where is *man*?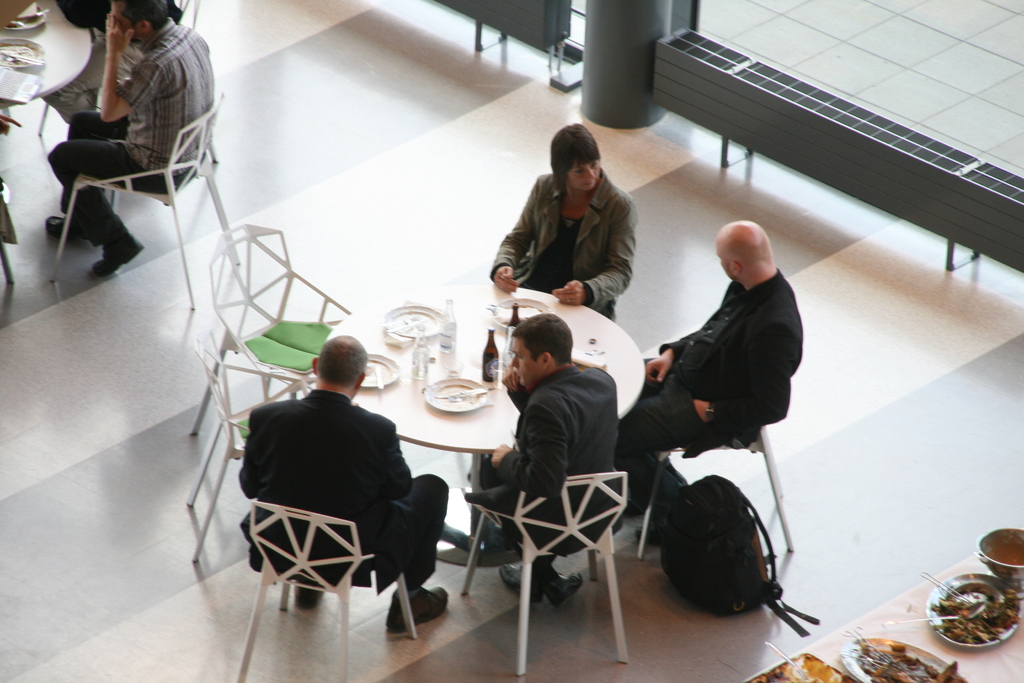
Rect(483, 315, 619, 605).
